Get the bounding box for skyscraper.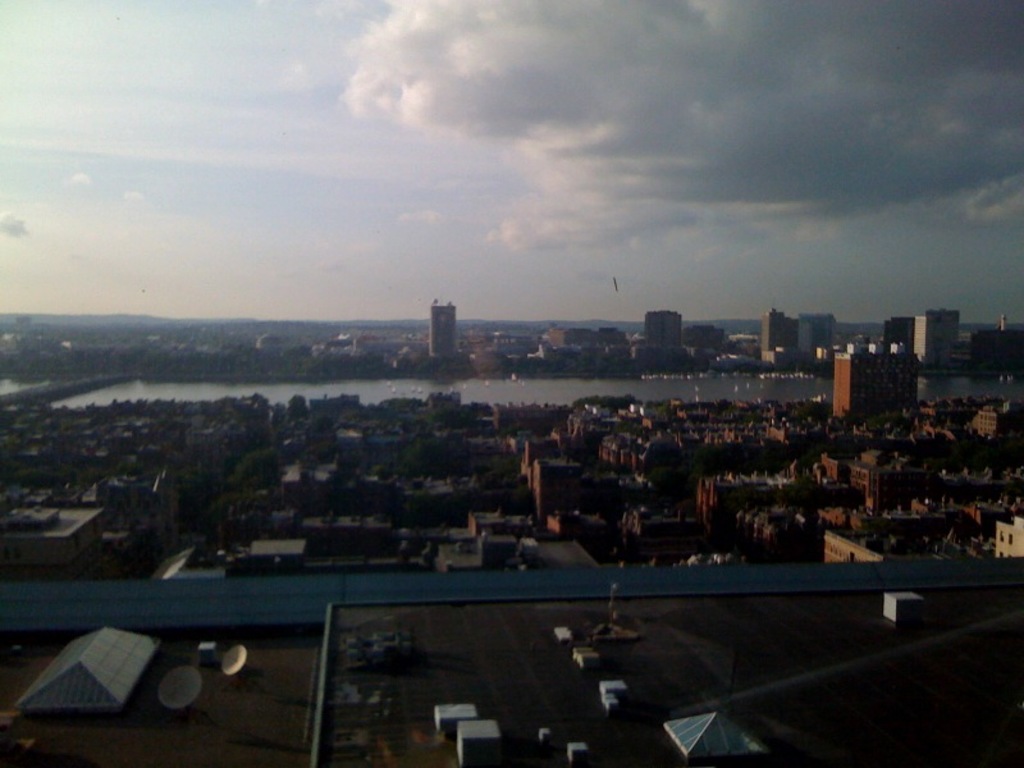
region(918, 305, 966, 367).
